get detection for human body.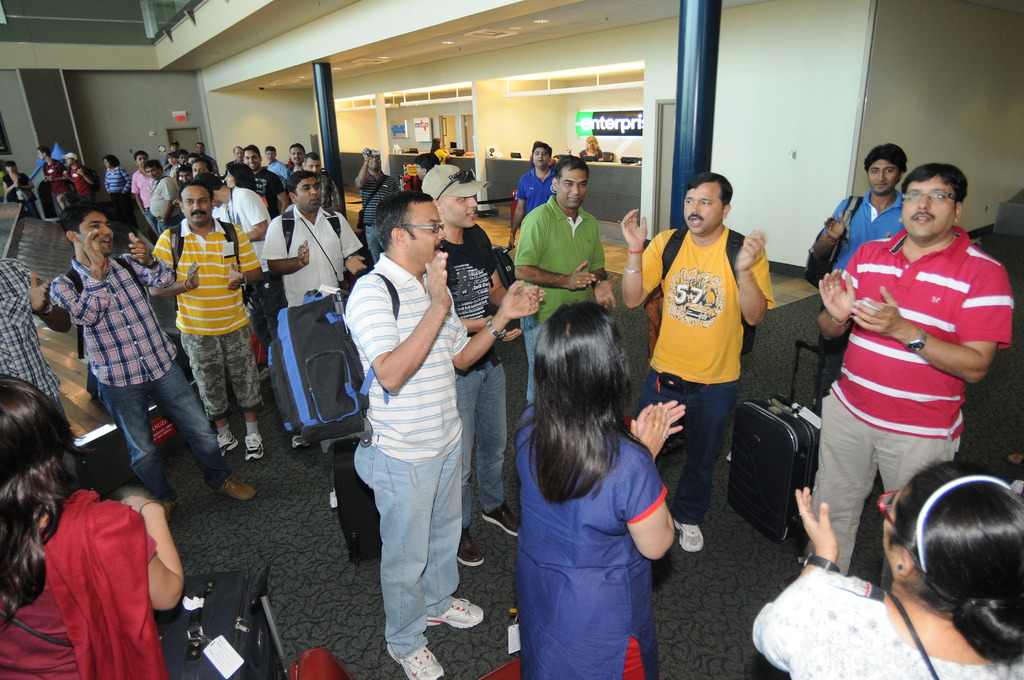
Detection: select_region(248, 166, 290, 219).
